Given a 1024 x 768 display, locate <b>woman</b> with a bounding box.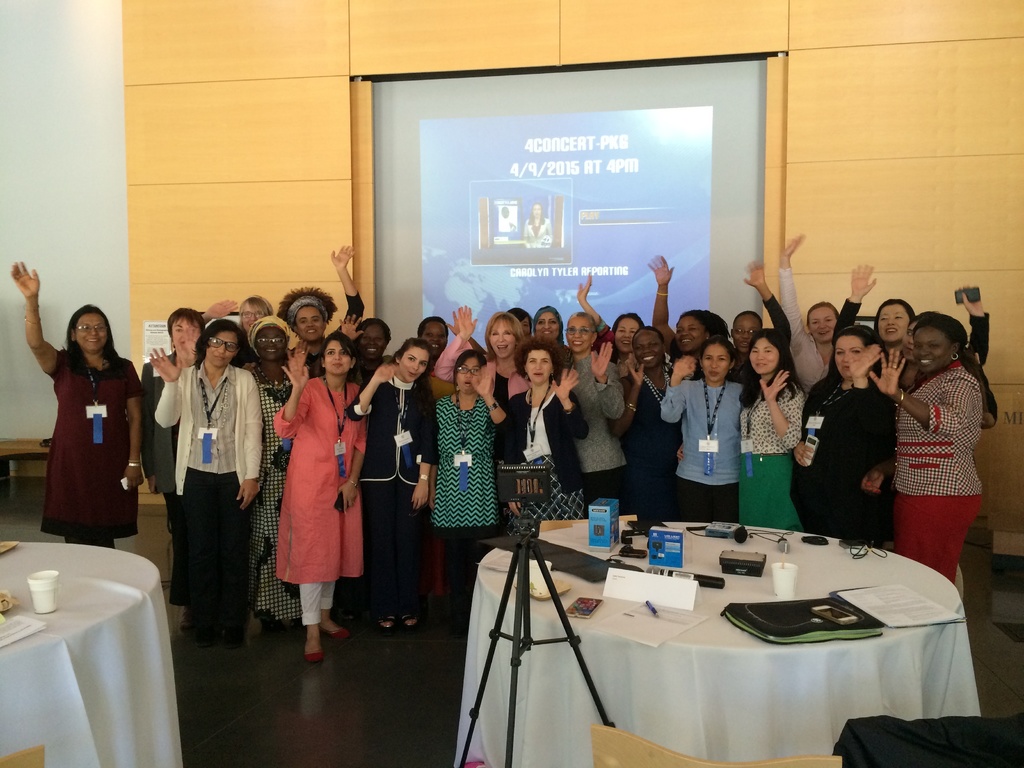
Located: box=[8, 256, 143, 552].
